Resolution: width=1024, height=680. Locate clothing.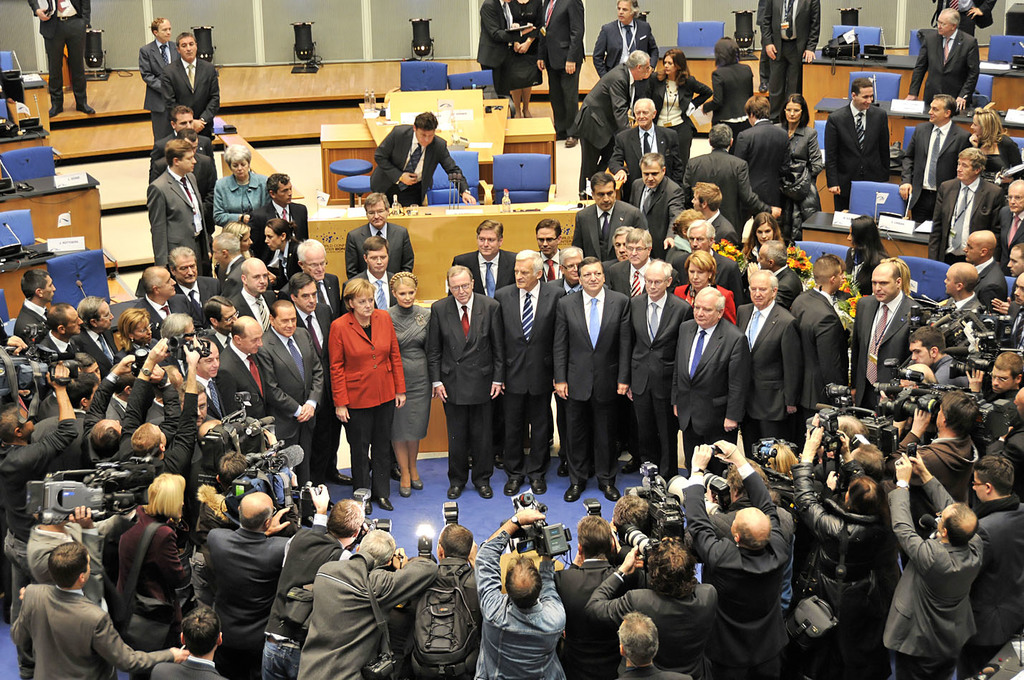
l=597, t=250, r=656, b=297.
